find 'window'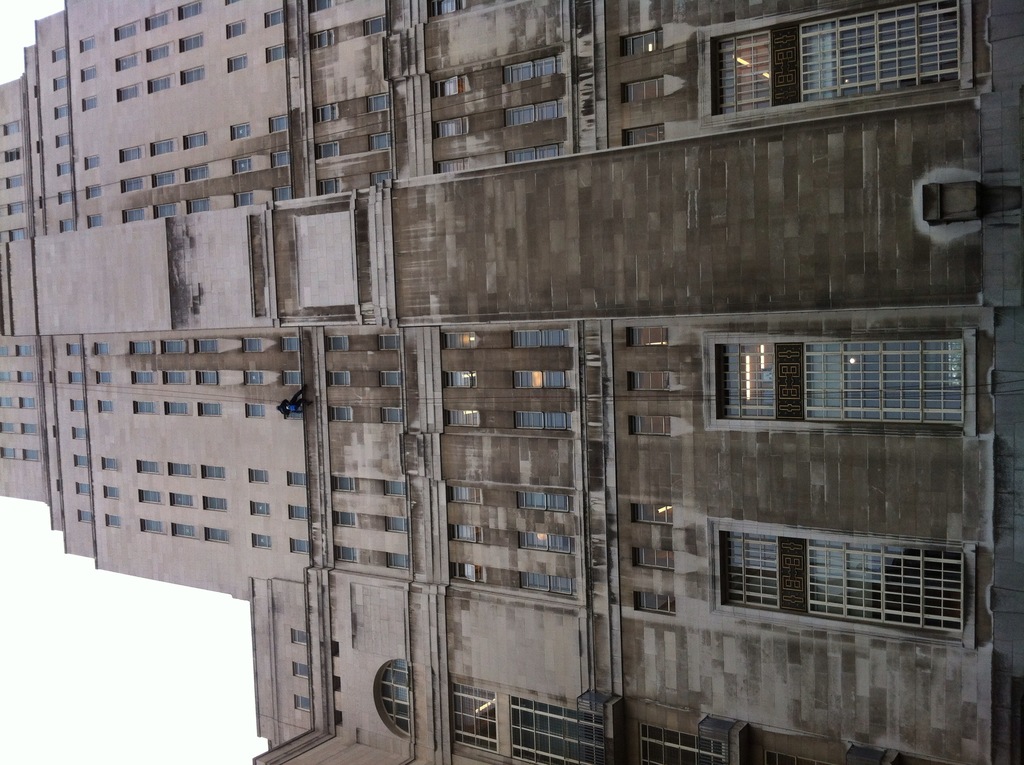
l=621, t=74, r=662, b=108
